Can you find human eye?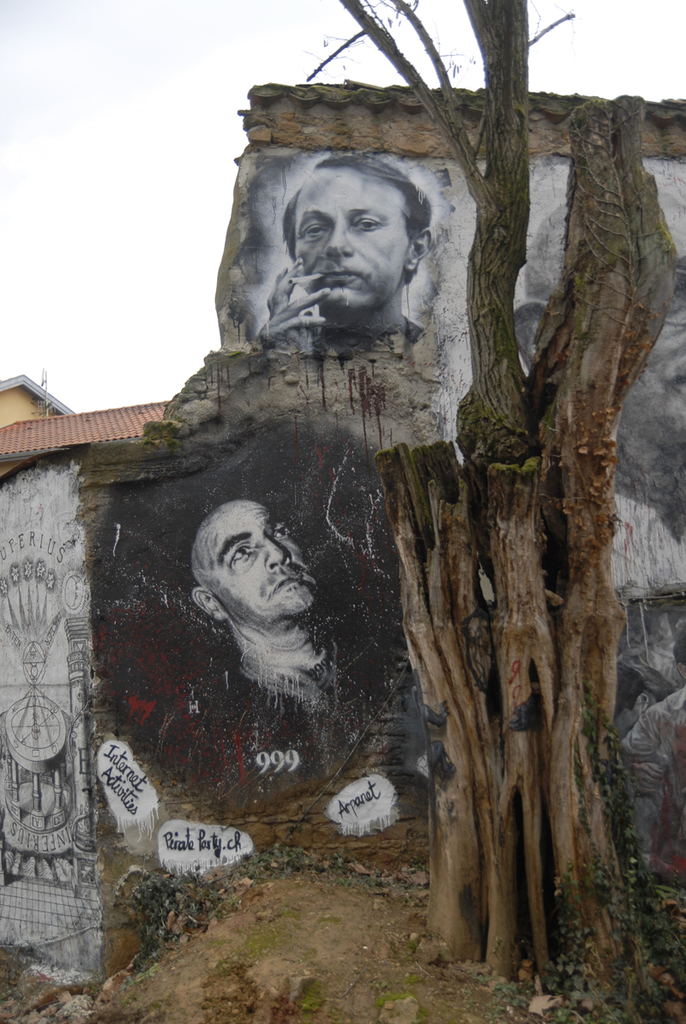
Yes, bounding box: (x1=352, y1=210, x2=385, y2=235).
